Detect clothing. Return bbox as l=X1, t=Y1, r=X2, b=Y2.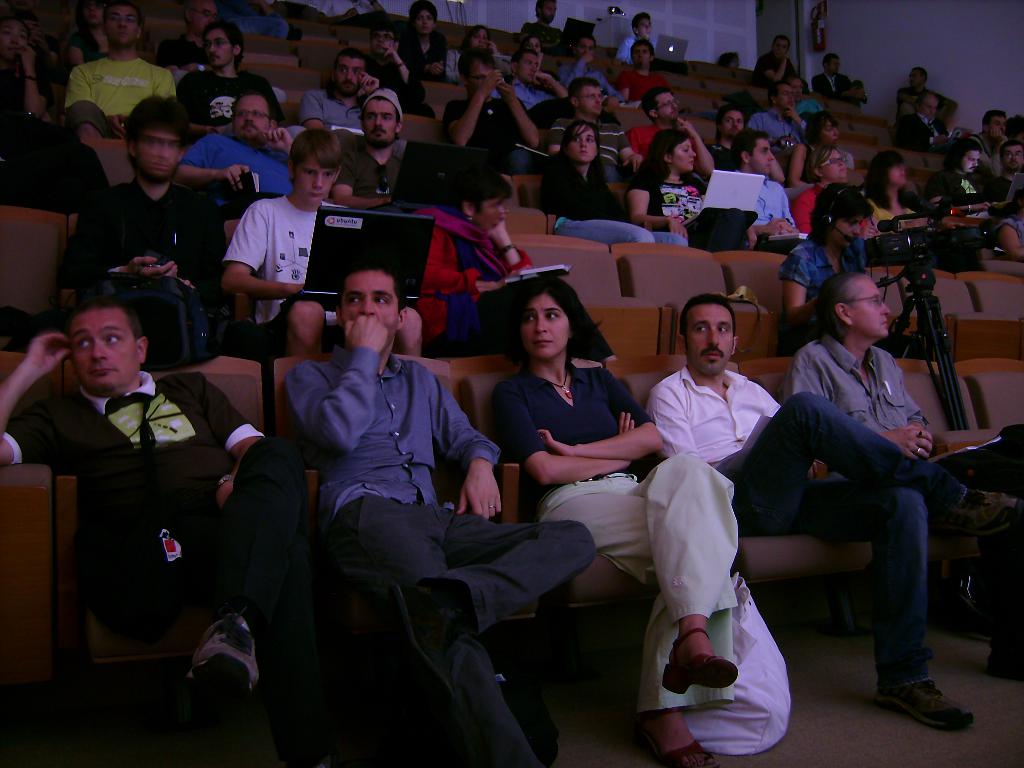
l=225, t=188, r=427, b=349.
